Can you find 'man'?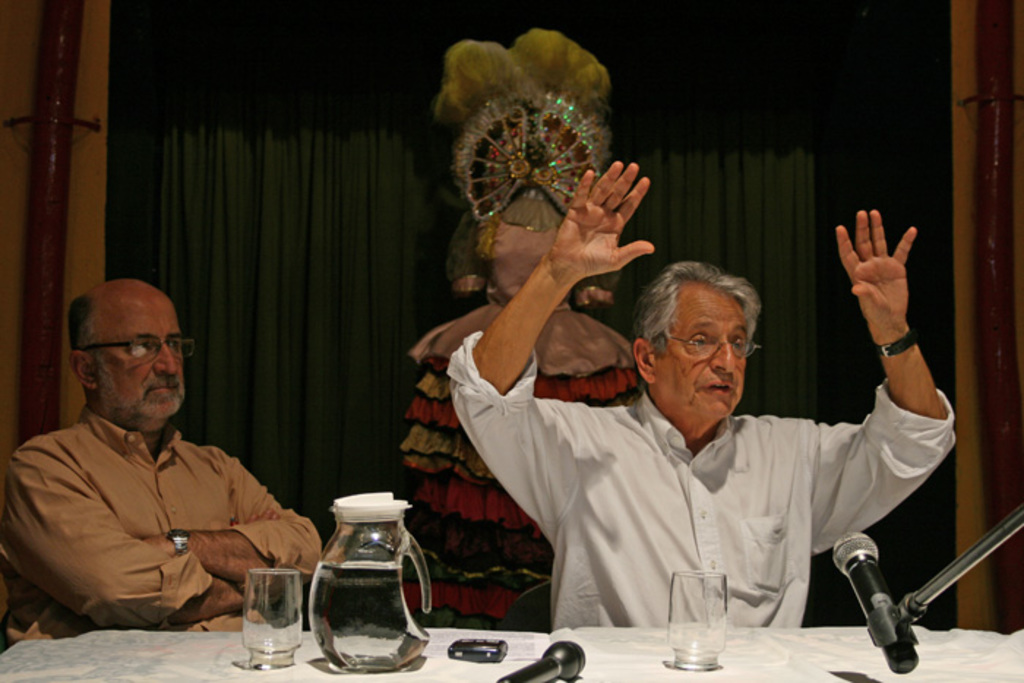
Yes, bounding box: l=0, t=275, r=328, b=642.
